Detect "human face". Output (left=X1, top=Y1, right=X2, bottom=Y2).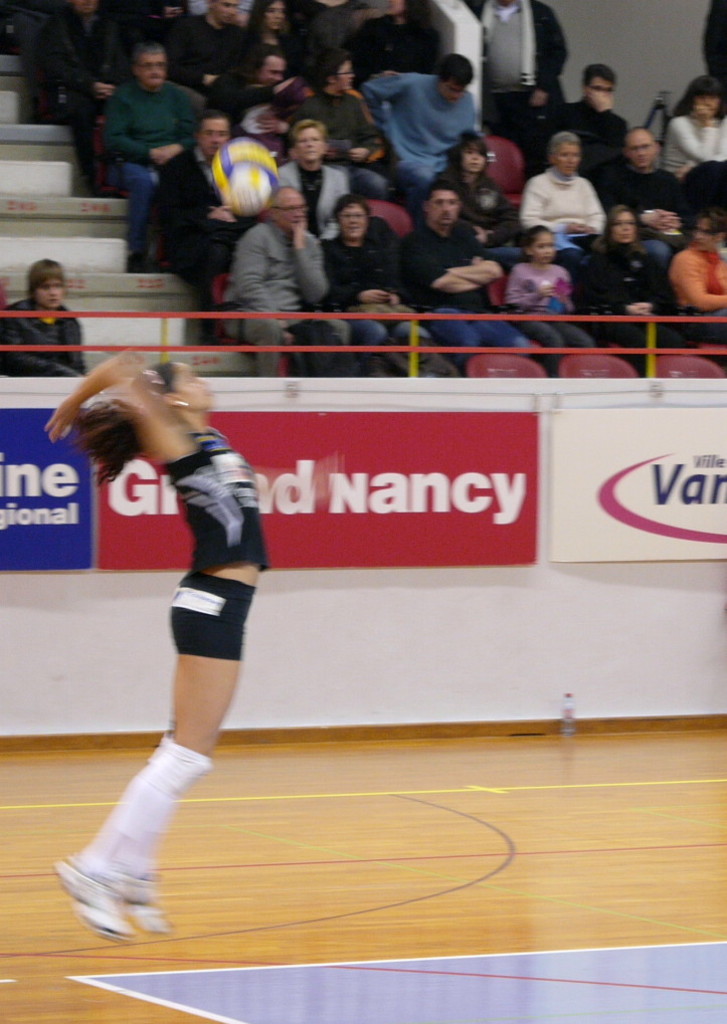
(left=36, top=278, right=62, bottom=309).
